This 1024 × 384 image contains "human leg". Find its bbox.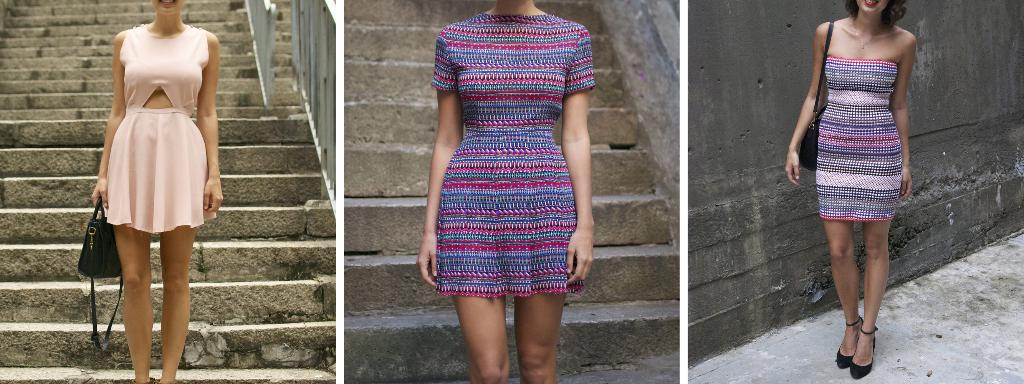
box=[166, 231, 195, 383].
